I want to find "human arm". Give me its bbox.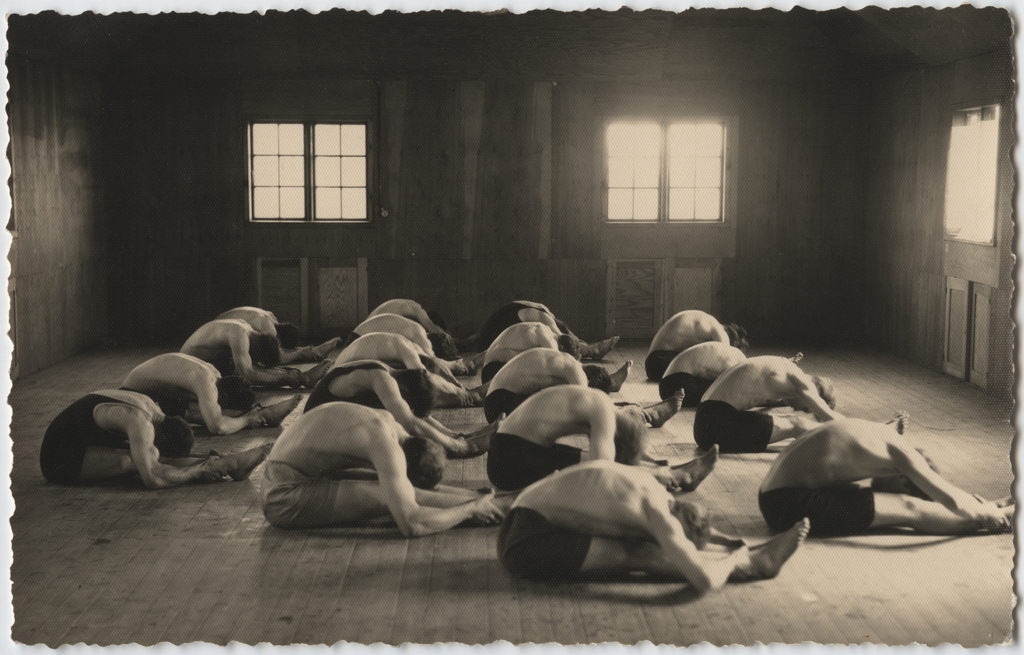
left=638, top=502, right=748, bottom=597.
